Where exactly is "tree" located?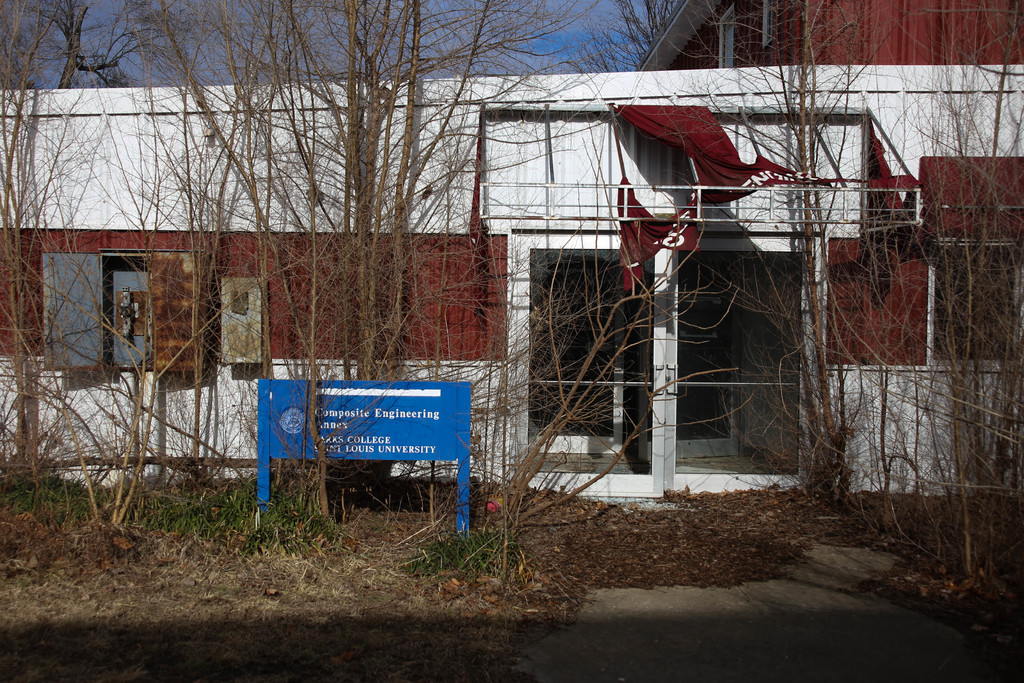
Its bounding box is Rect(0, 0, 1023, 584).
